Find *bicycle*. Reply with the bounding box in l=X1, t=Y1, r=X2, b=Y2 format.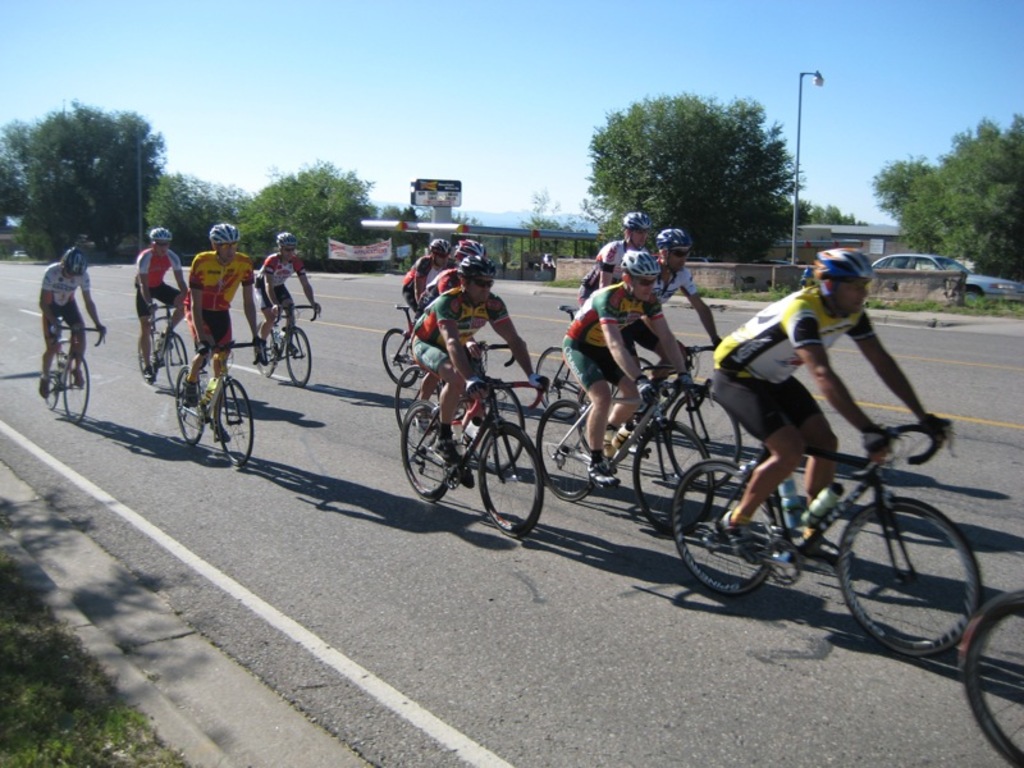
l=397, t=375, r=543, b=538.
